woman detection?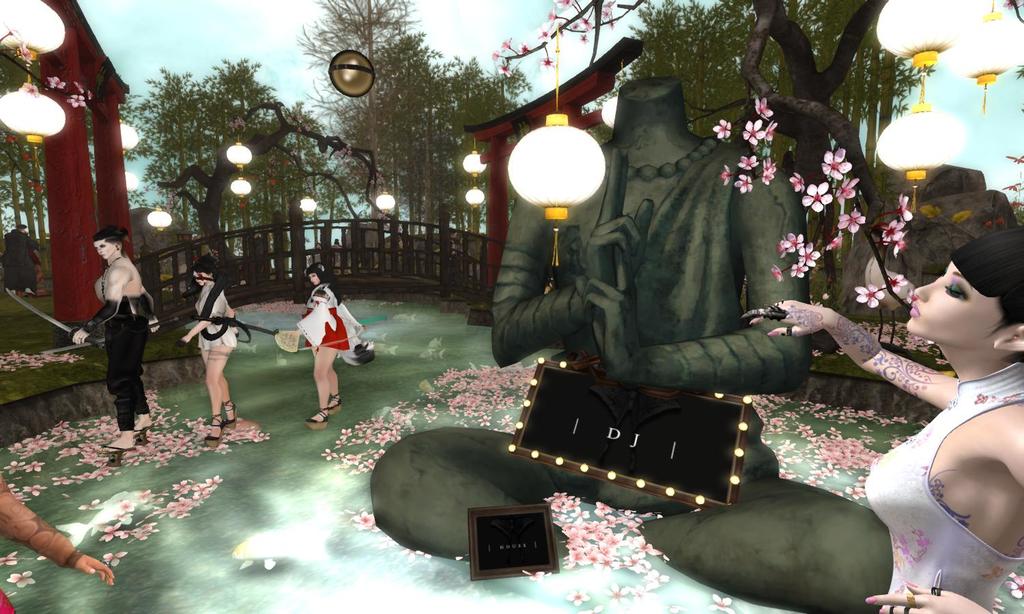
(x1=72, y1=229, x2=165, y2=455)
